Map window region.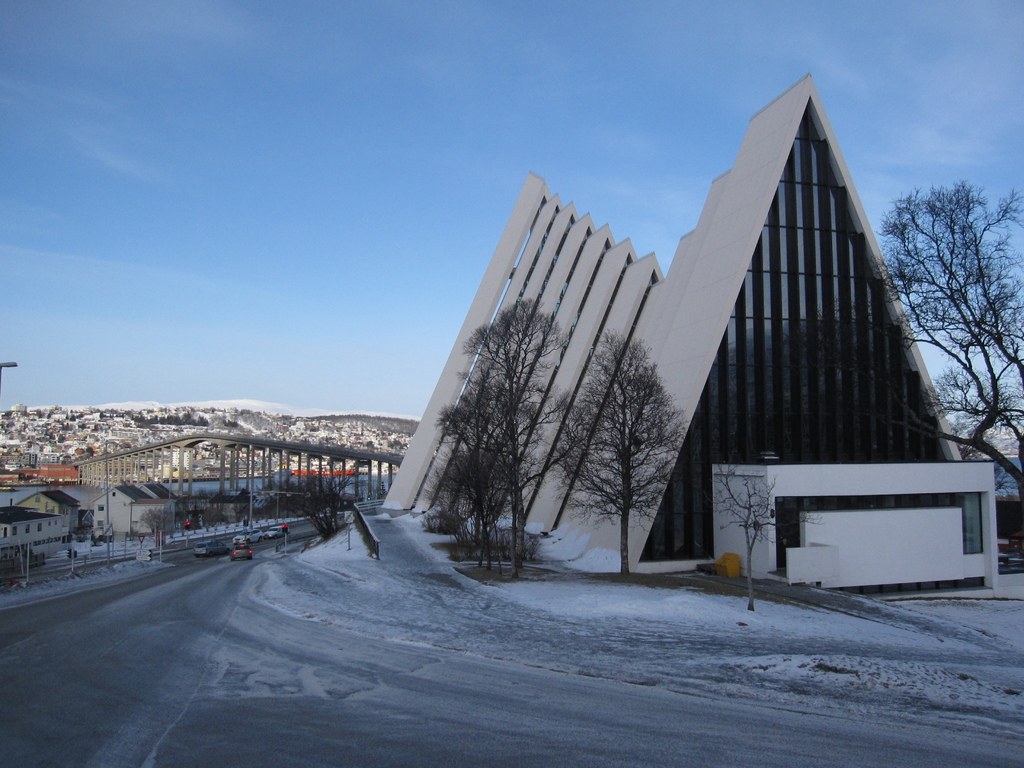
Mapped to select_region(12, 527, 18, 536).
